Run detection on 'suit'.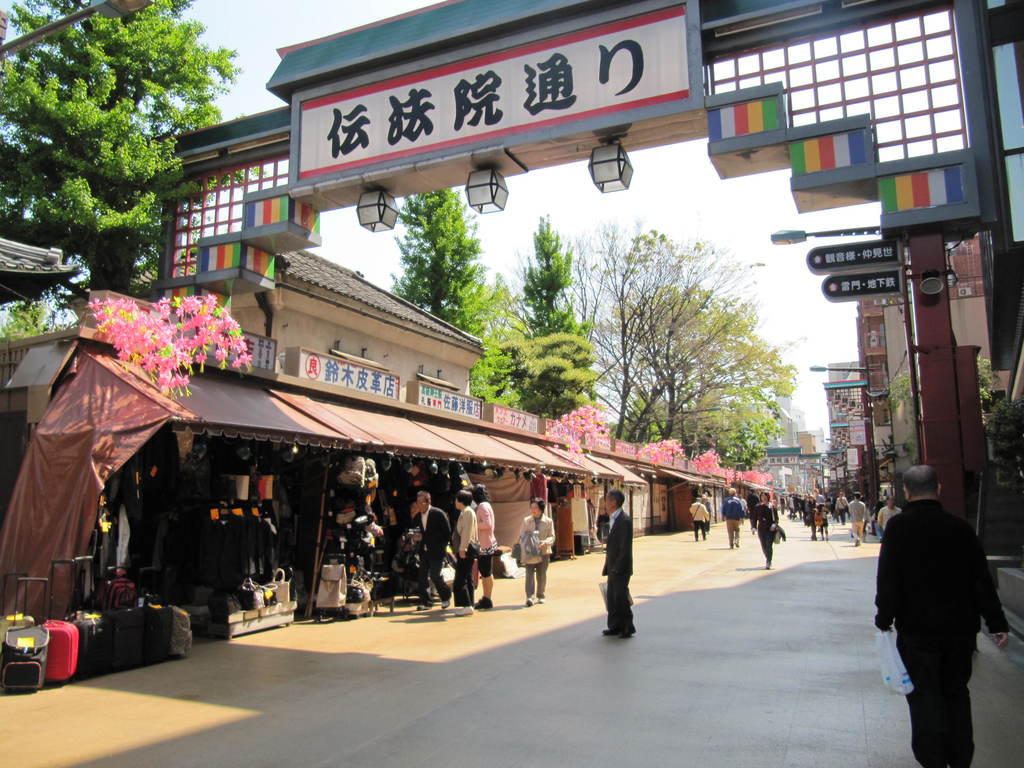
Result: select_region(867, 488, 1003, 756).
